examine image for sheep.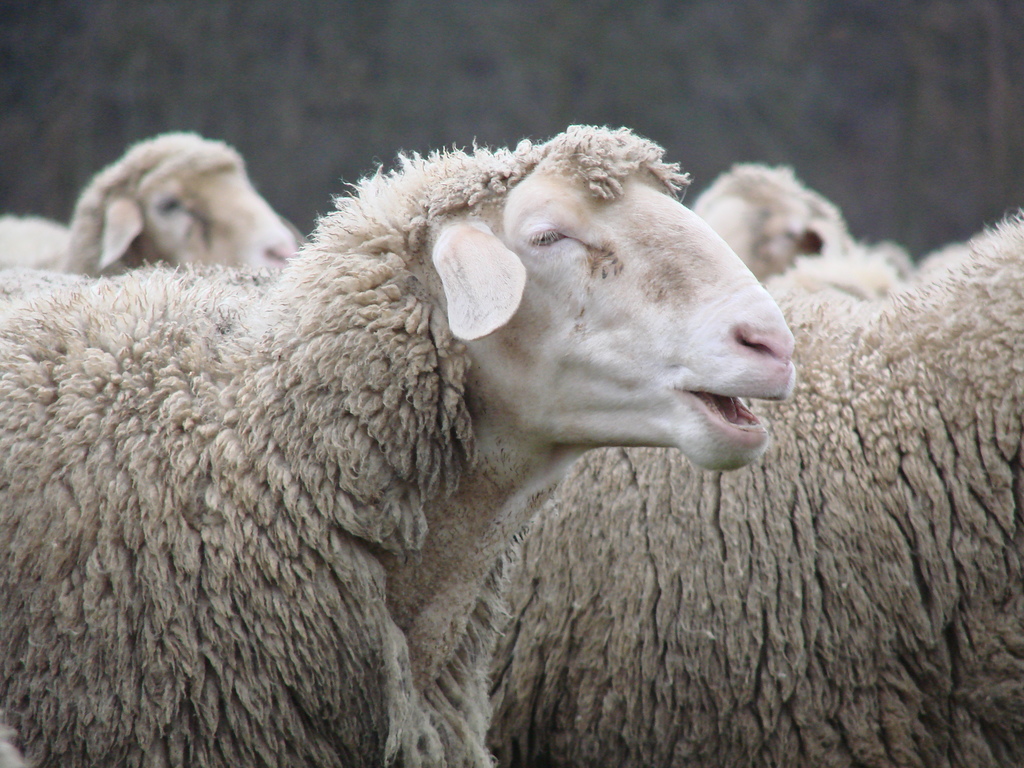
Examination result: (493,201,1023,767).
